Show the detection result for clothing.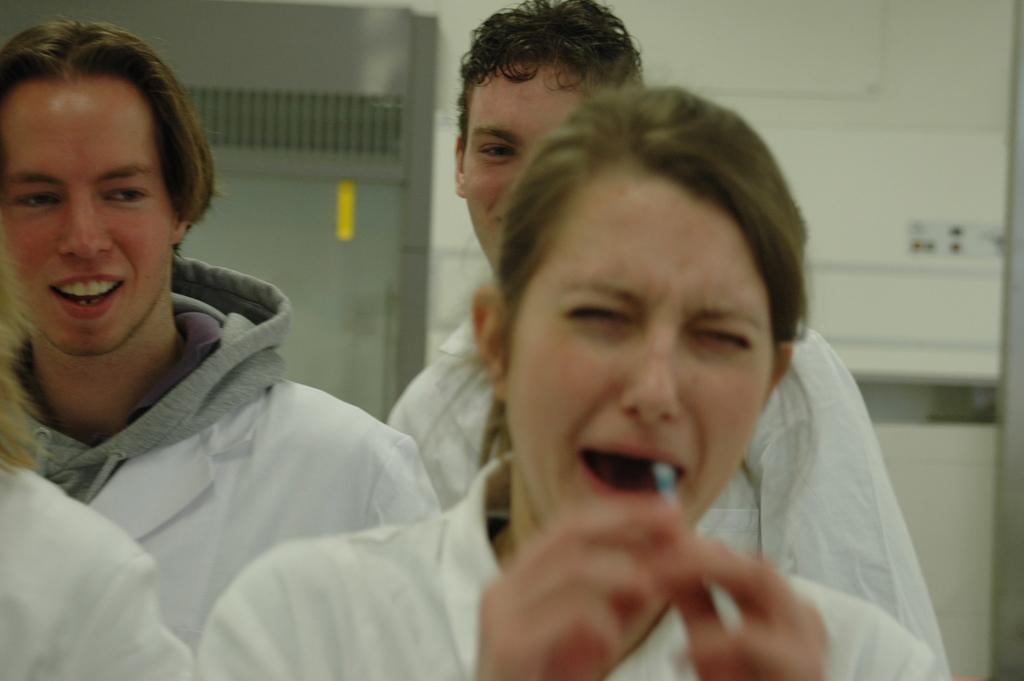
0,455,208,680.
